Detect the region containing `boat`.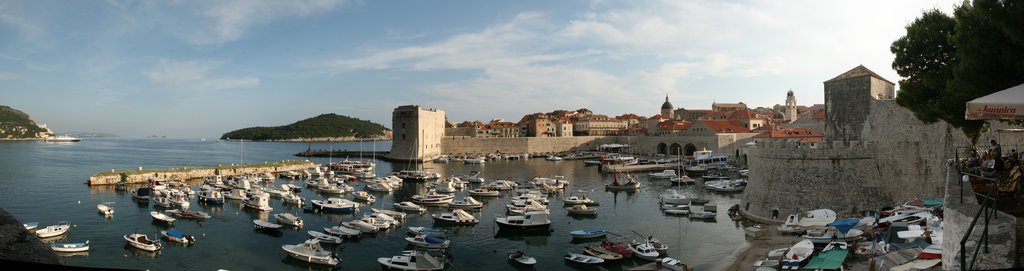
{"x1": 51, "y1": 238, "x2": 88, "y2": 254}.
